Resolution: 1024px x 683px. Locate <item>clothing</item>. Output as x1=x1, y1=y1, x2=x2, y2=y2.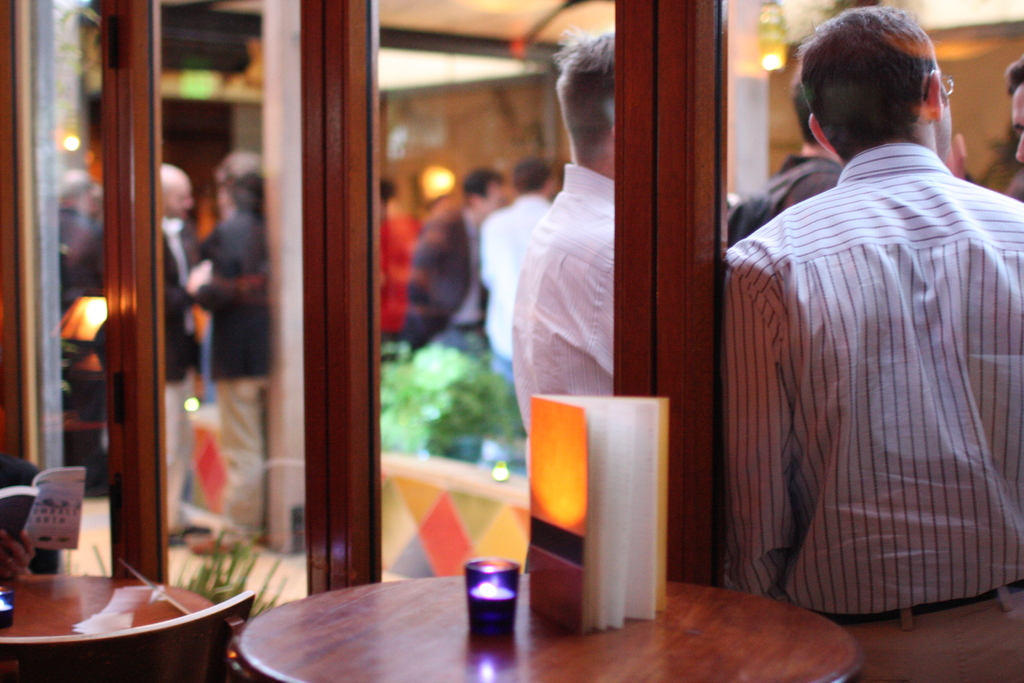
x1=56, y1=204, x2=104, y2=476.
